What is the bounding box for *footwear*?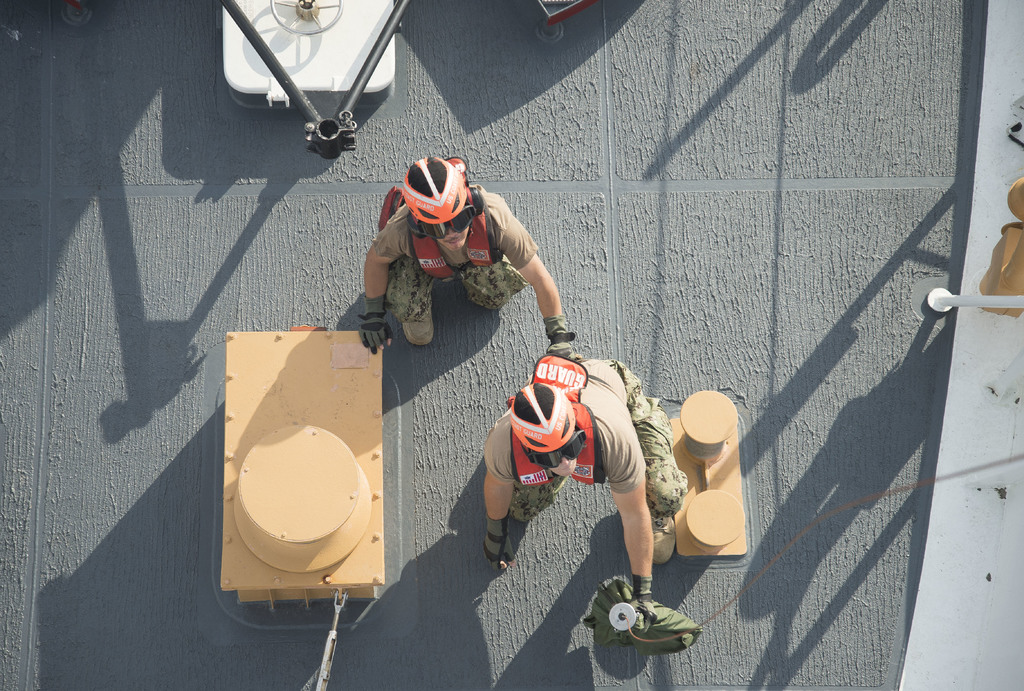
region(605, 595, 705, 667).
